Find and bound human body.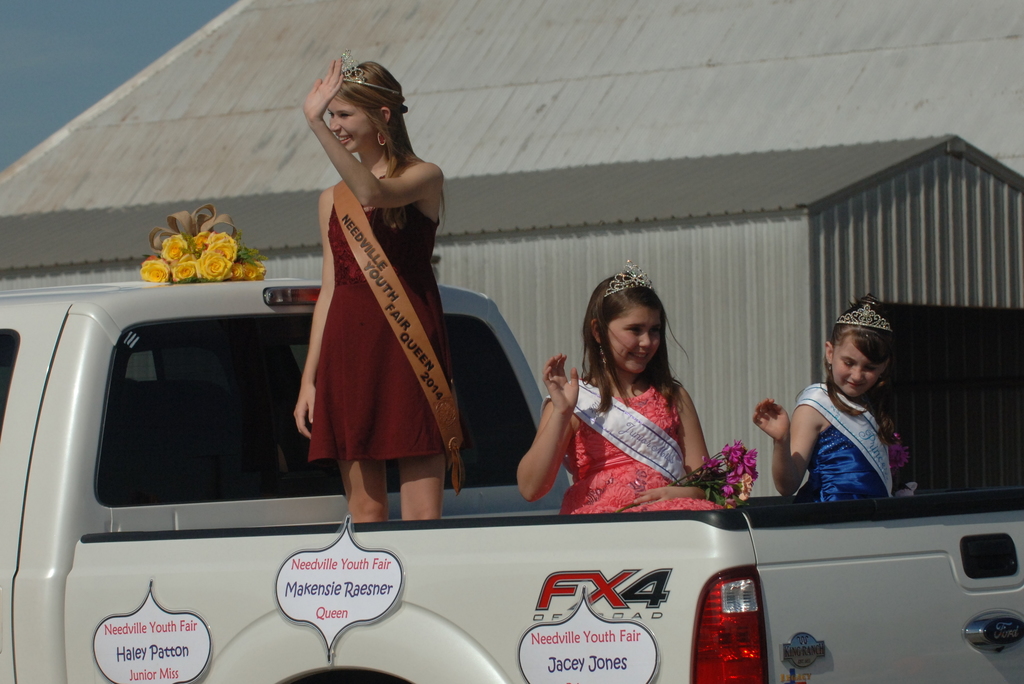
Bound: <bbox>284, 70, 462, 585</bbox>.
